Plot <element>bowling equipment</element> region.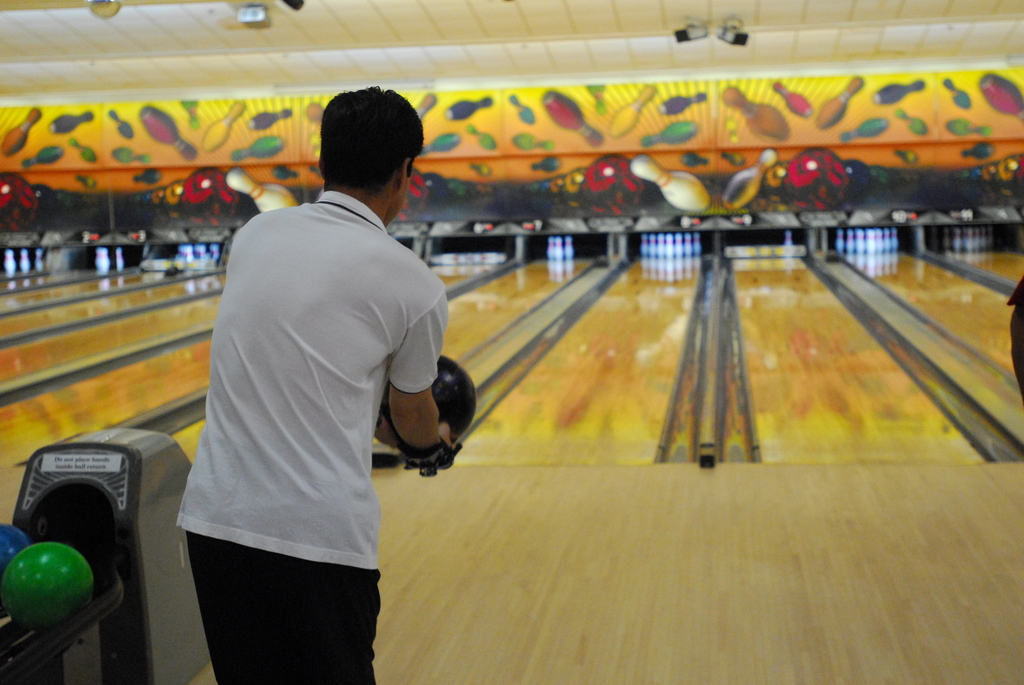
Plotted at pyautogui.locateOnScreen(202, 100, 248, 153).
